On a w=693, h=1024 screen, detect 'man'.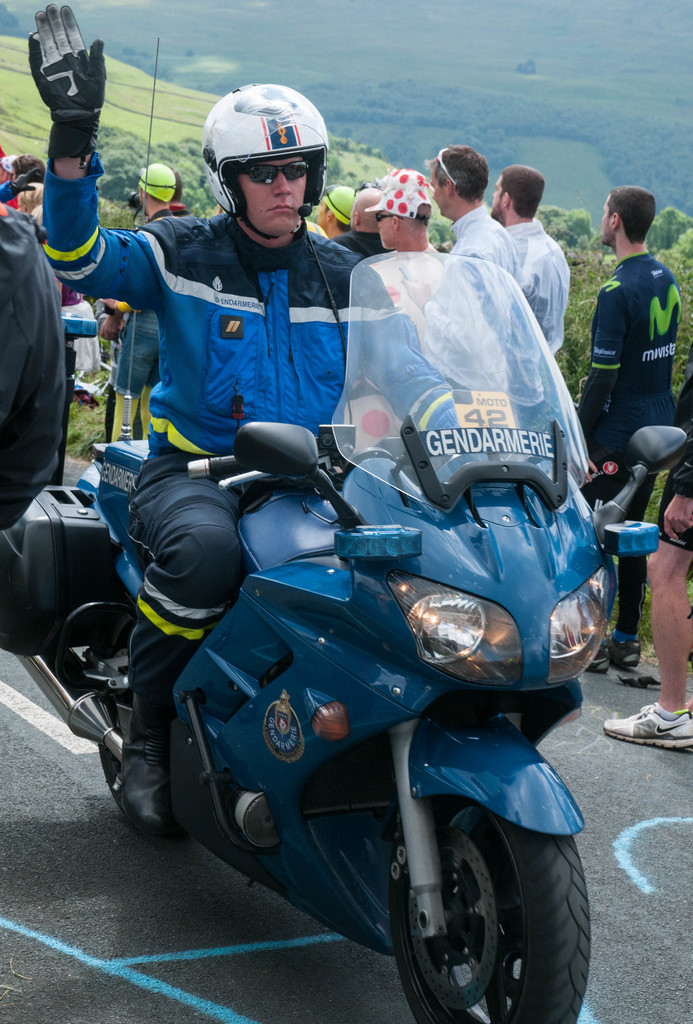
[x1=309, y1=187, x2=358, y2=266].
